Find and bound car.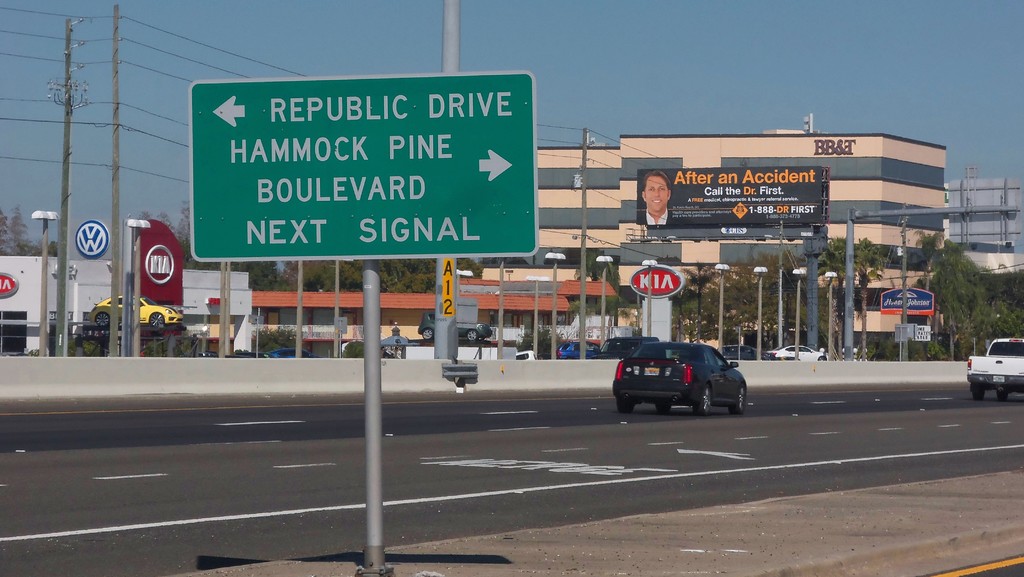
Bound: region(609, 335, 753, 409).
